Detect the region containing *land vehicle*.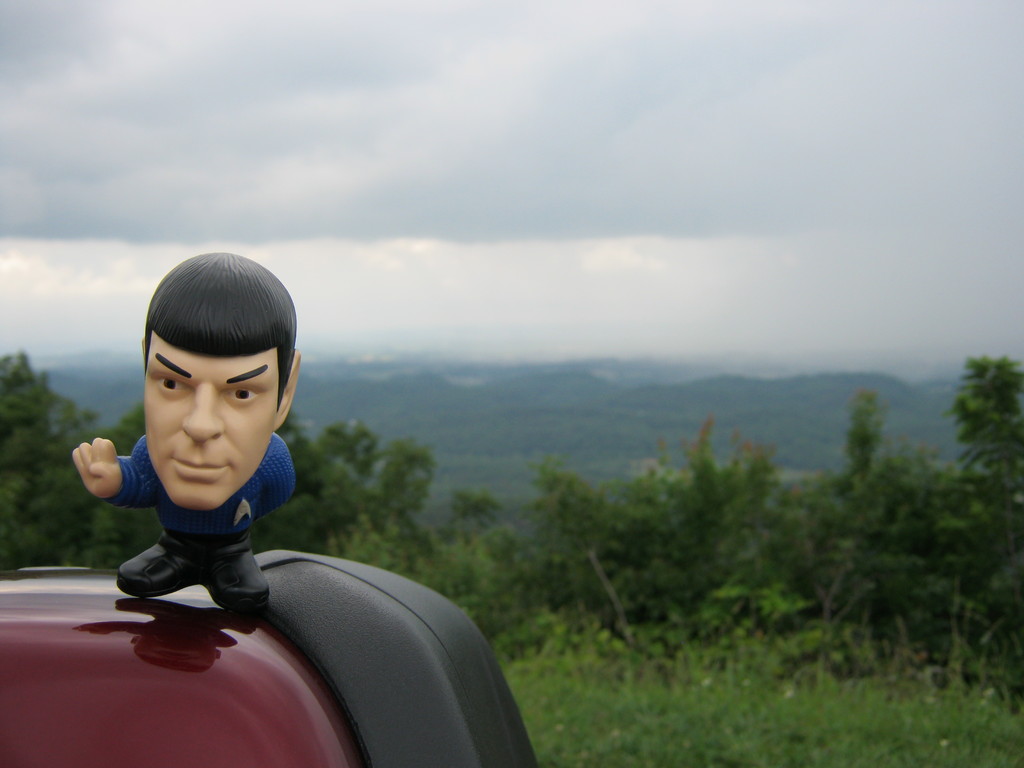
(left=11, top=502, right=595, bottom=767).
